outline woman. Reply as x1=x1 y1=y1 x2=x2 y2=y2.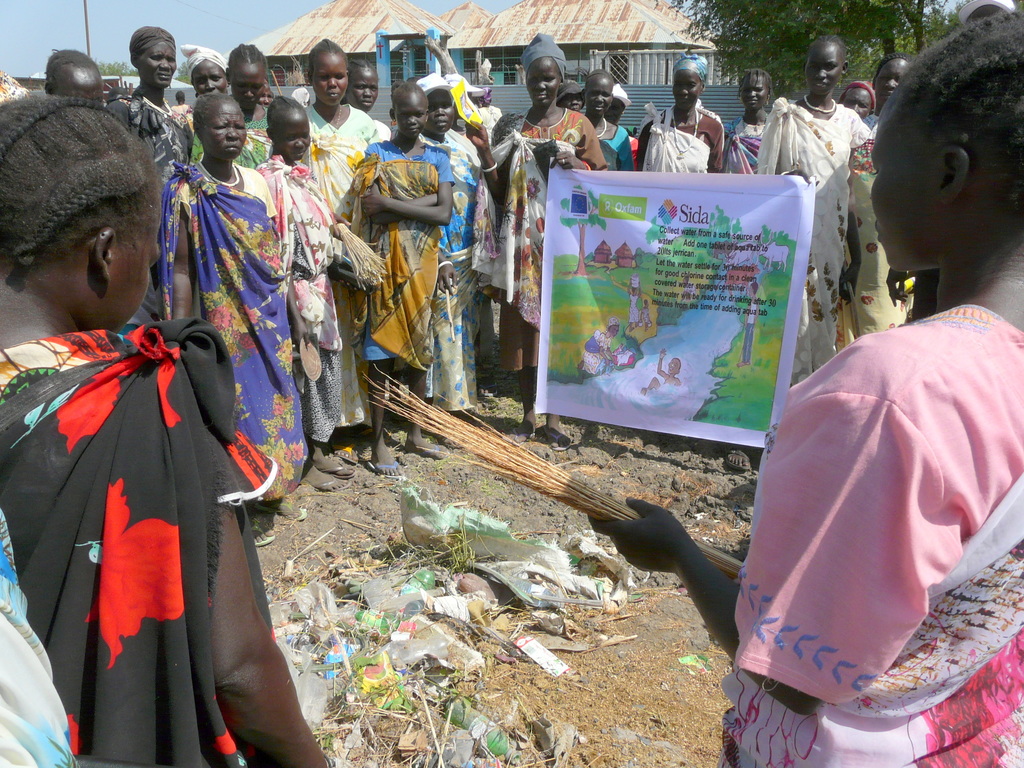
x1=355 y1=60 x2=380 y2=119.
